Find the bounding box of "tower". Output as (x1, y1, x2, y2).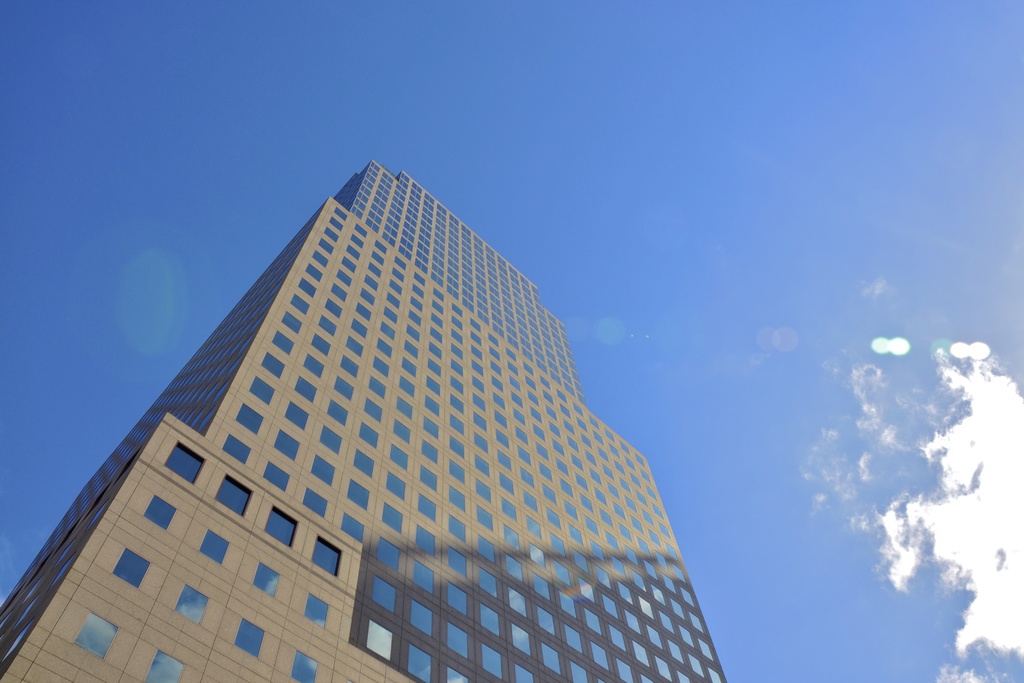
(0, 160, 727, 682).
